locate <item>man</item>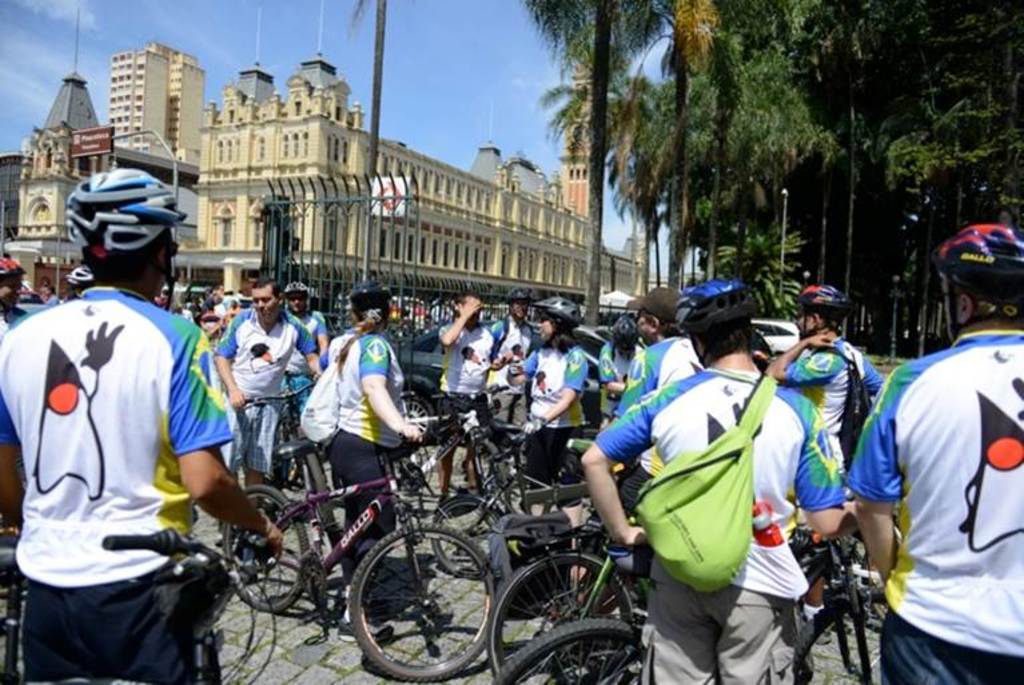
x1=487, y1=296, x2=526, y2=429
